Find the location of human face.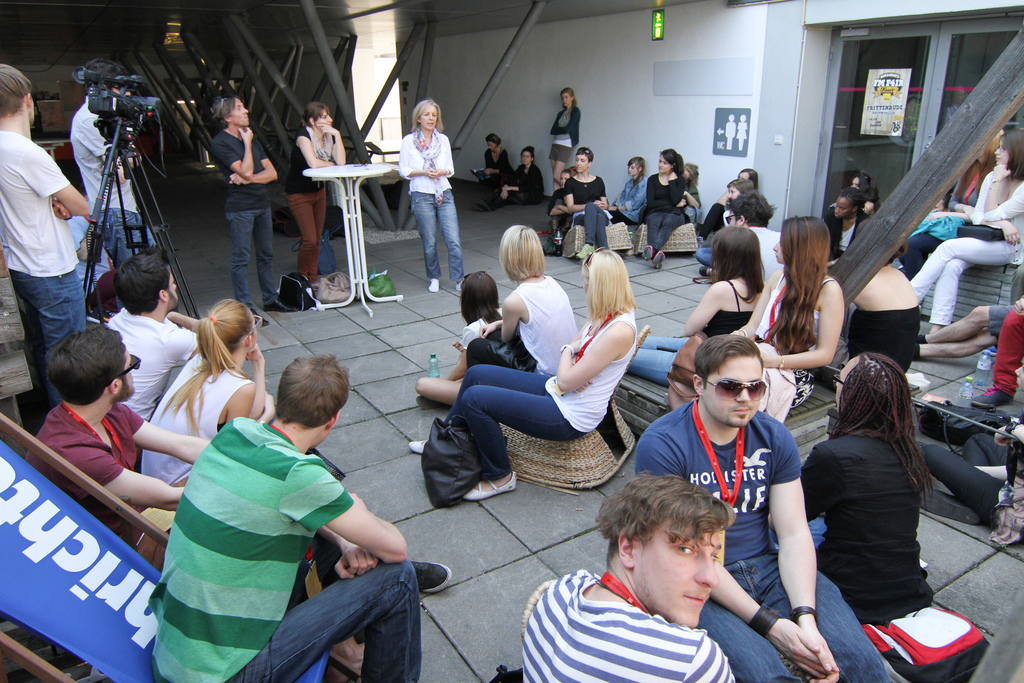
Location: region(831, 194, 858, 218).
